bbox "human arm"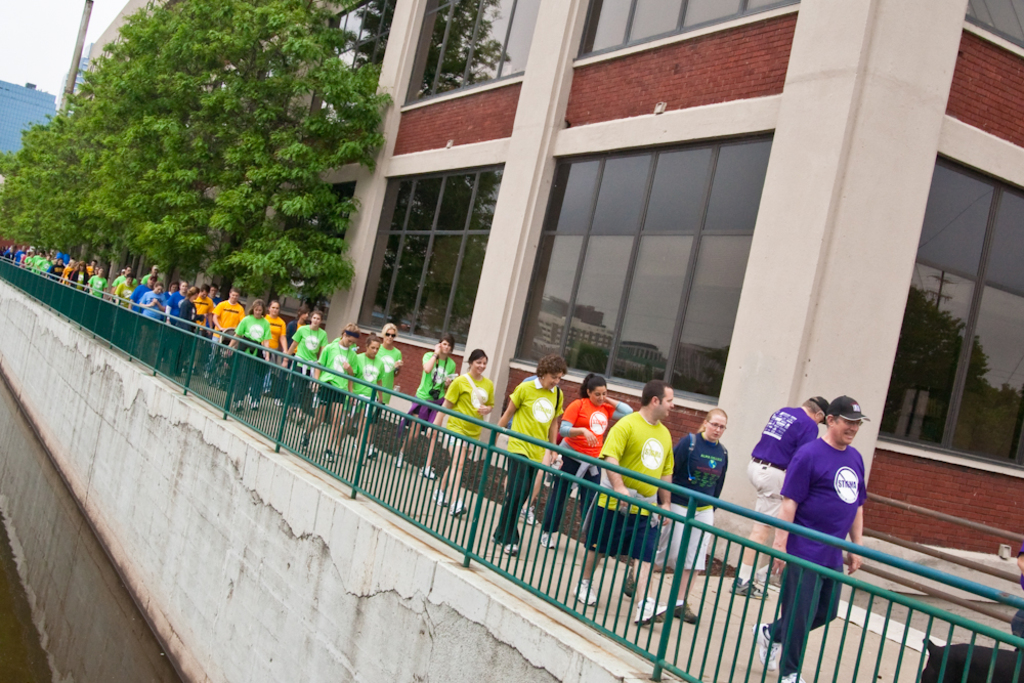
<box>610,389,633,422</box>
